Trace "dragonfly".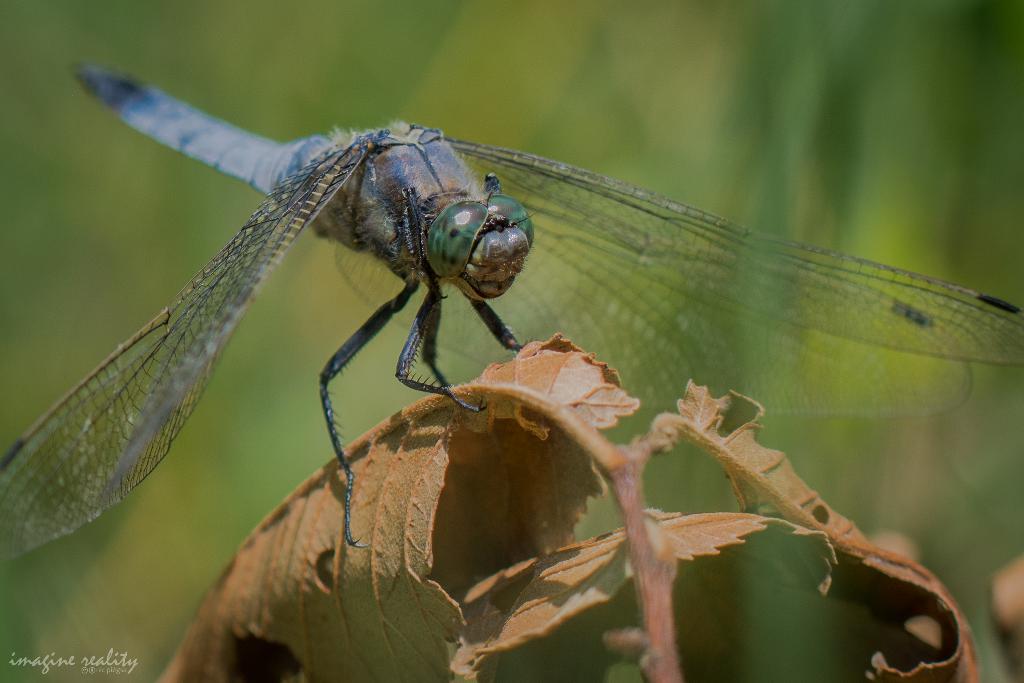
Traced to <region>0, 56, 1023, 564</region>.
